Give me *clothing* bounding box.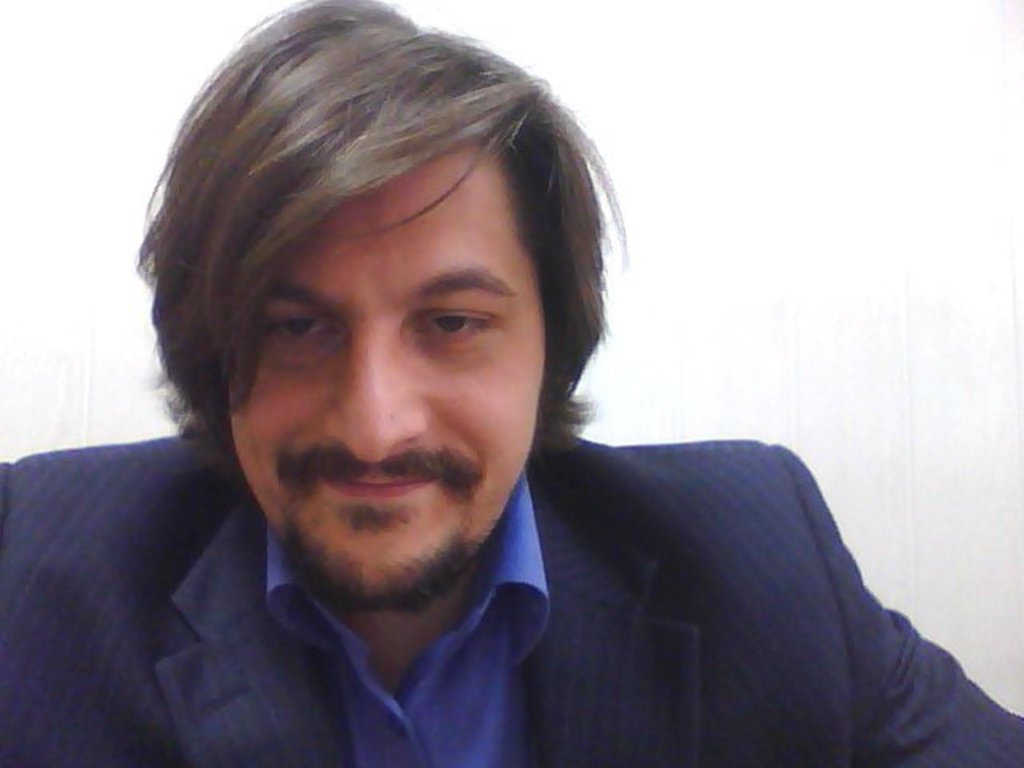
0:432:1022:766.
